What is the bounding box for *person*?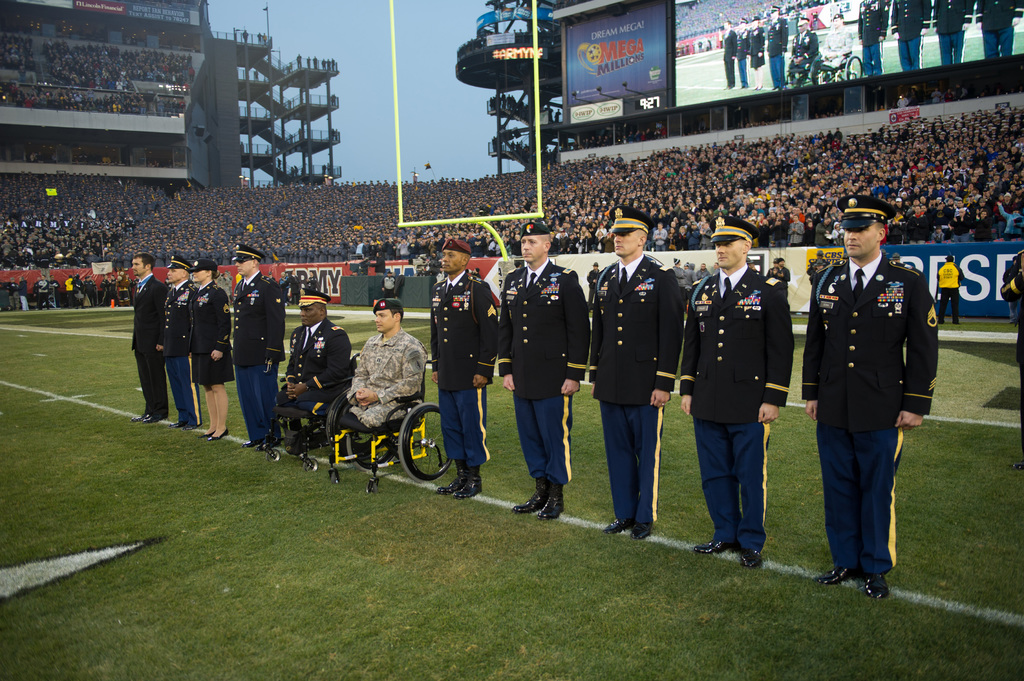
region(745, 16, 766, 88).
